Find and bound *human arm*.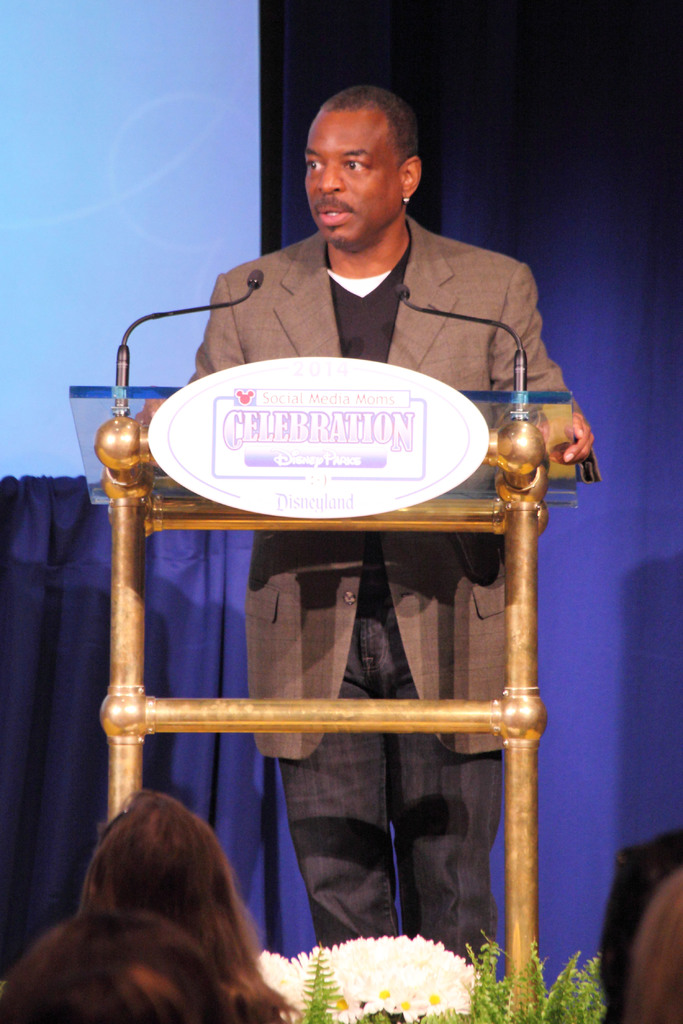
Bound: [x1=124, y1=231, x2=302, y2=491].
